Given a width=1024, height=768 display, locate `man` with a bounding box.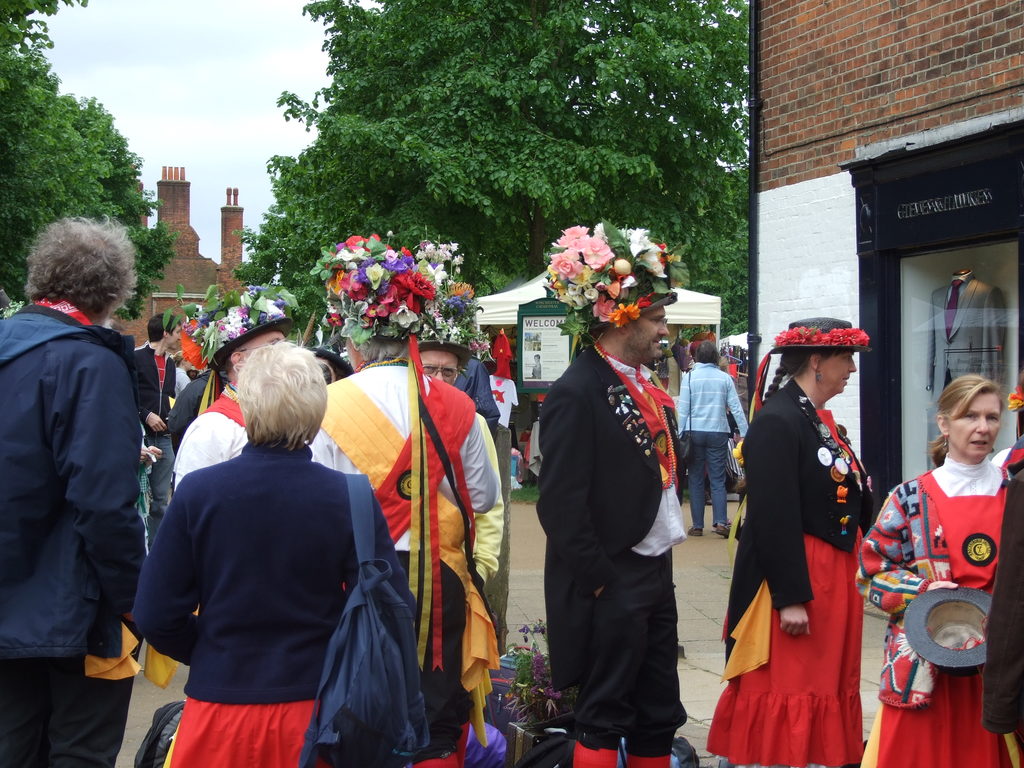
Located: l=0, t=214, r=150, b=767.
